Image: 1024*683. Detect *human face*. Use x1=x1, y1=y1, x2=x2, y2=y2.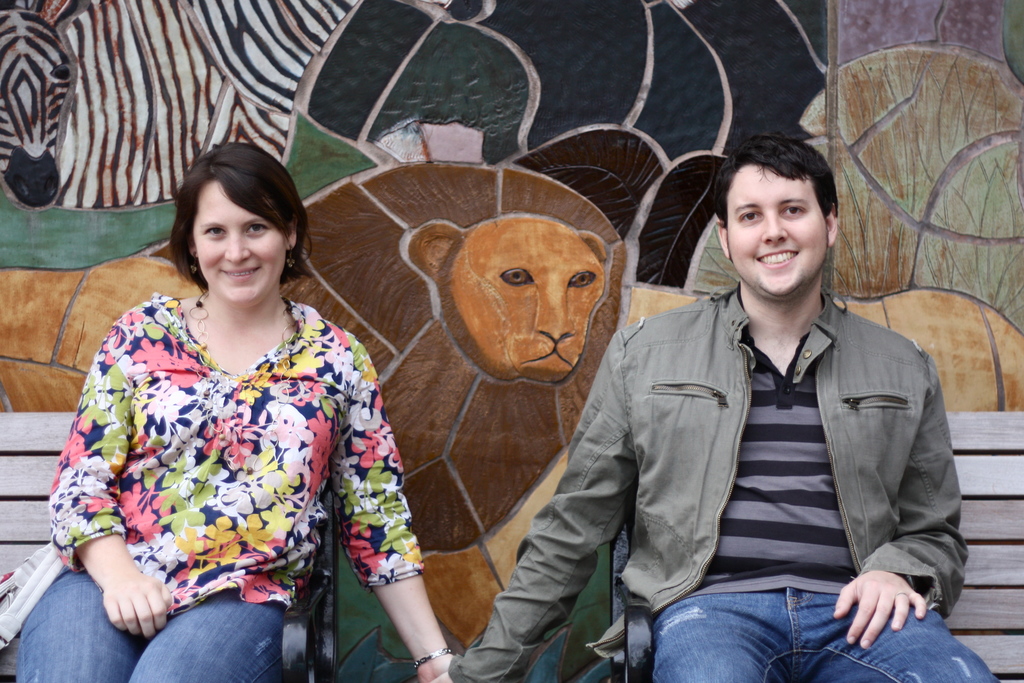
x1=190, y1=182, x2=285, y2=308.
